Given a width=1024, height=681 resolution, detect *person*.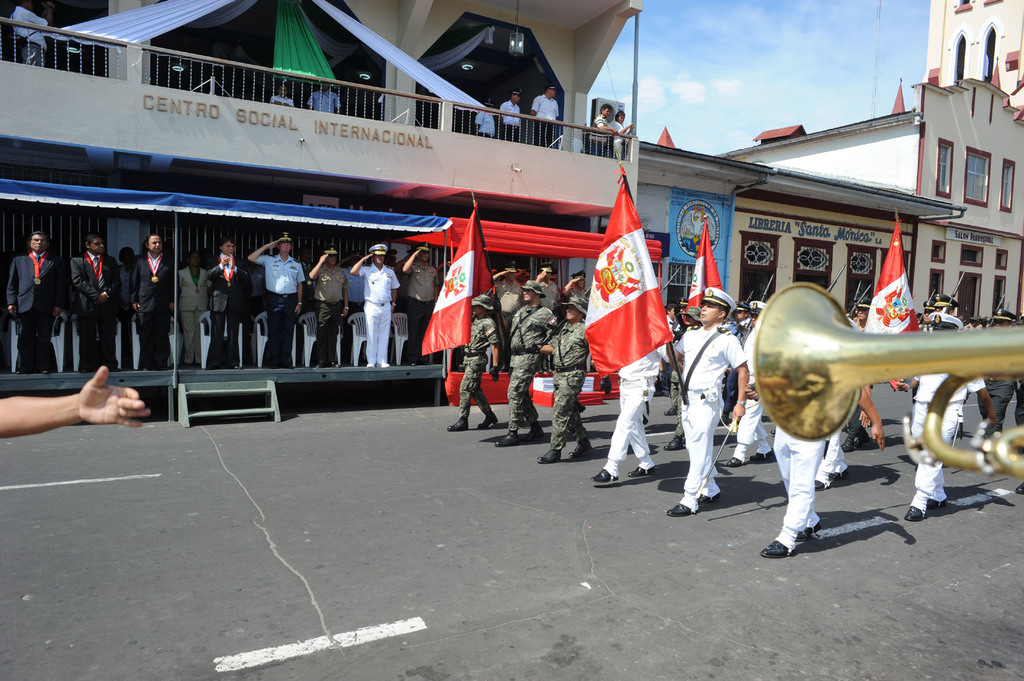
527 81 559 148.
